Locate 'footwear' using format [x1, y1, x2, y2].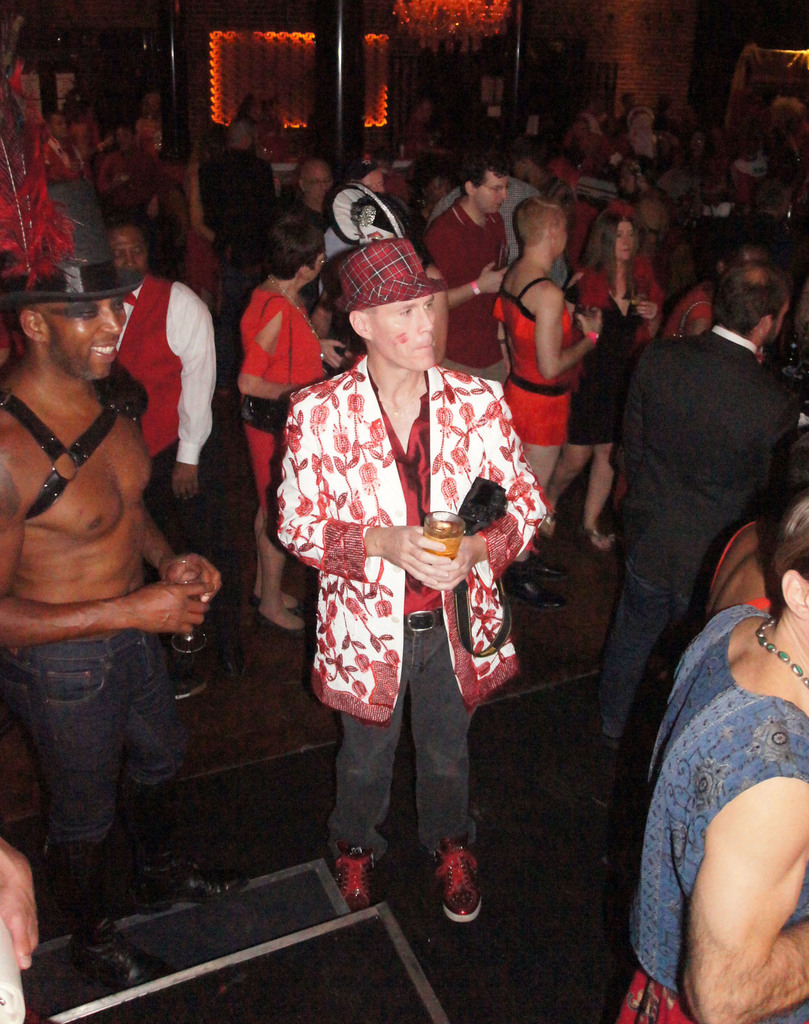
[254, 604, 306, 637].
